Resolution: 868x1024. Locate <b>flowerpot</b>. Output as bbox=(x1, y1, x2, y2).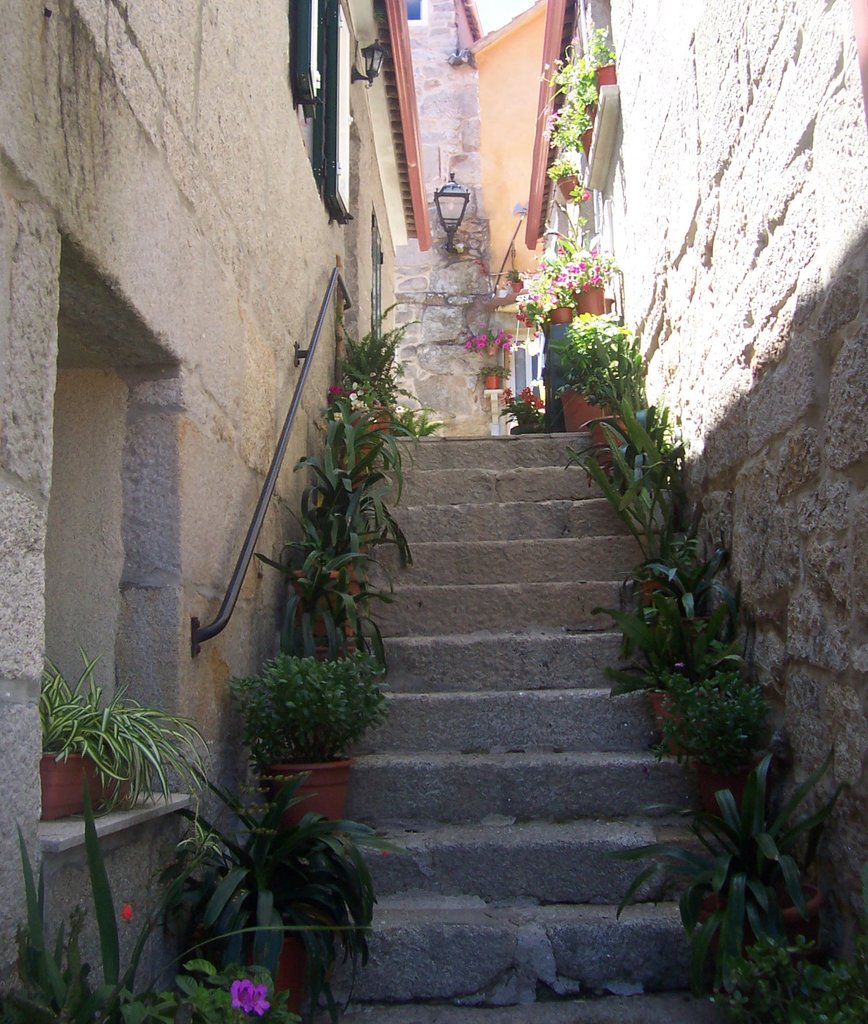
bbox=(348, 407, 392, 444).
